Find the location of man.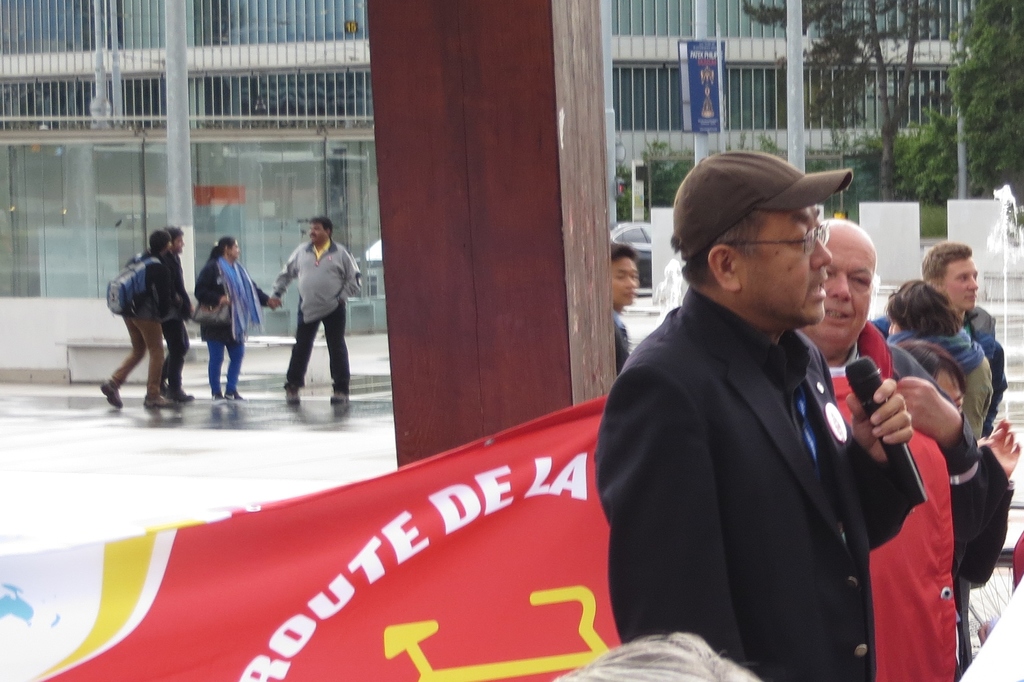
Location: x1=595, y1=147, x2=918, y2=681.
